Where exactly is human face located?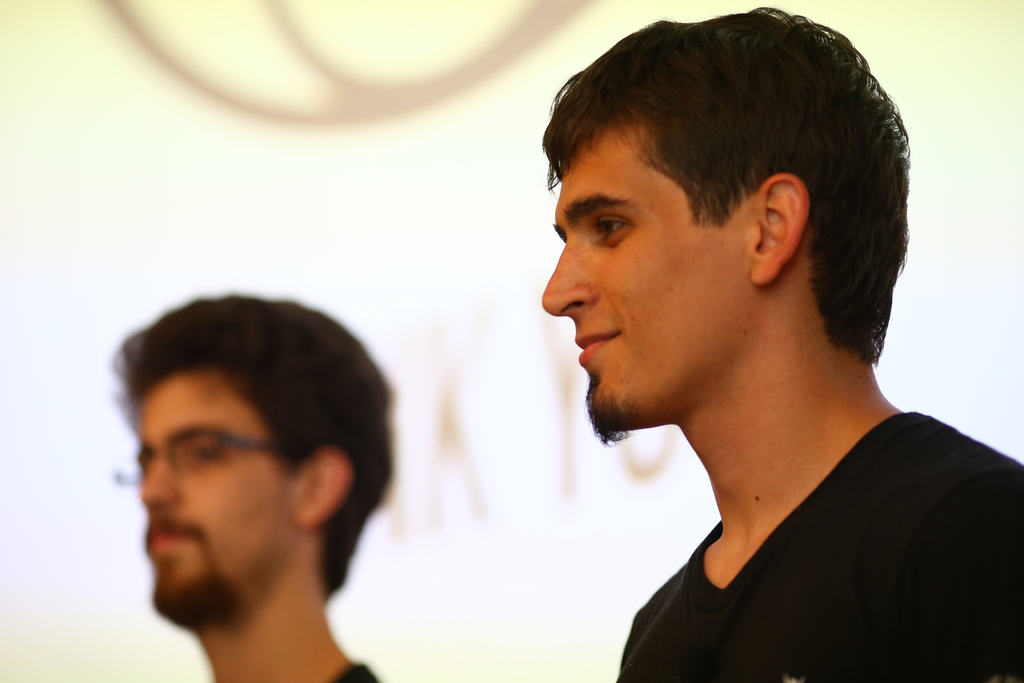
Its bounding box is box(108, 377, 304, 622).
